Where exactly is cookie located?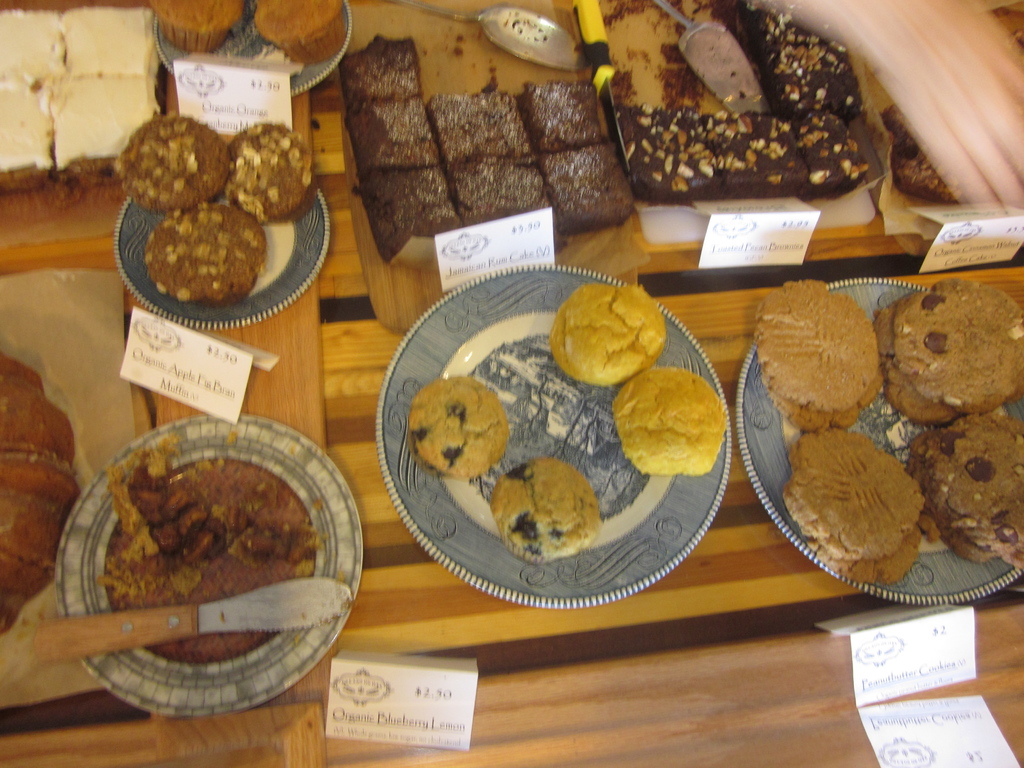
Its bounding box is box=[152, 0, 243, 53].
